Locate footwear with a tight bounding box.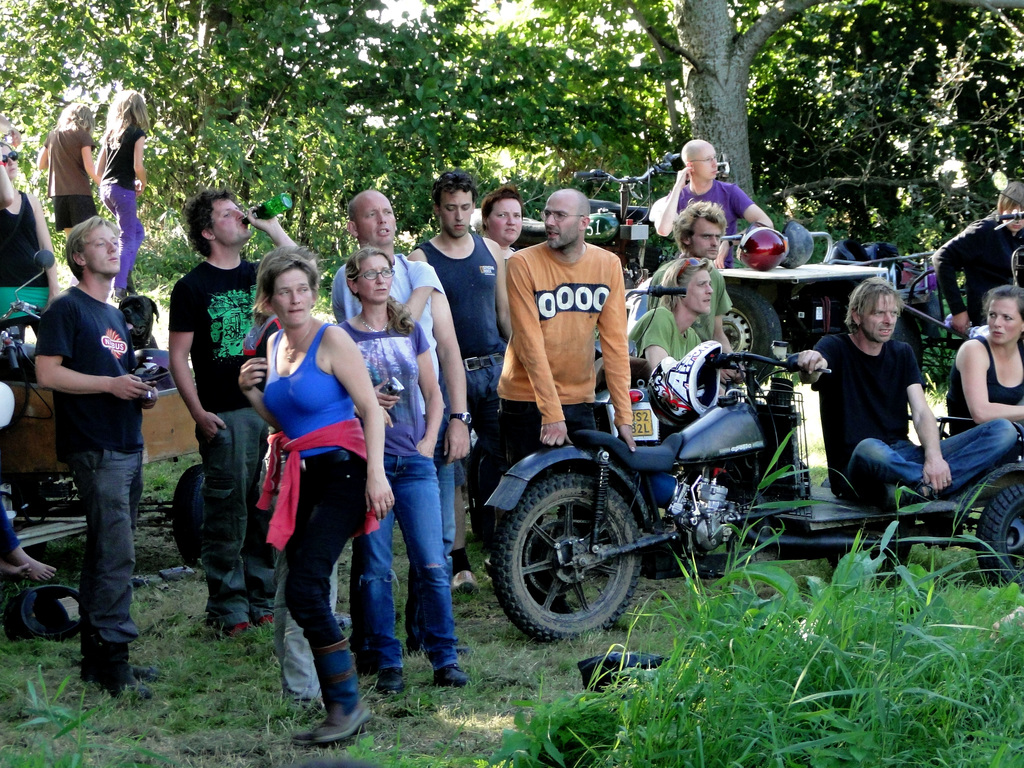
bbox=(433, 660, 473, 691).
